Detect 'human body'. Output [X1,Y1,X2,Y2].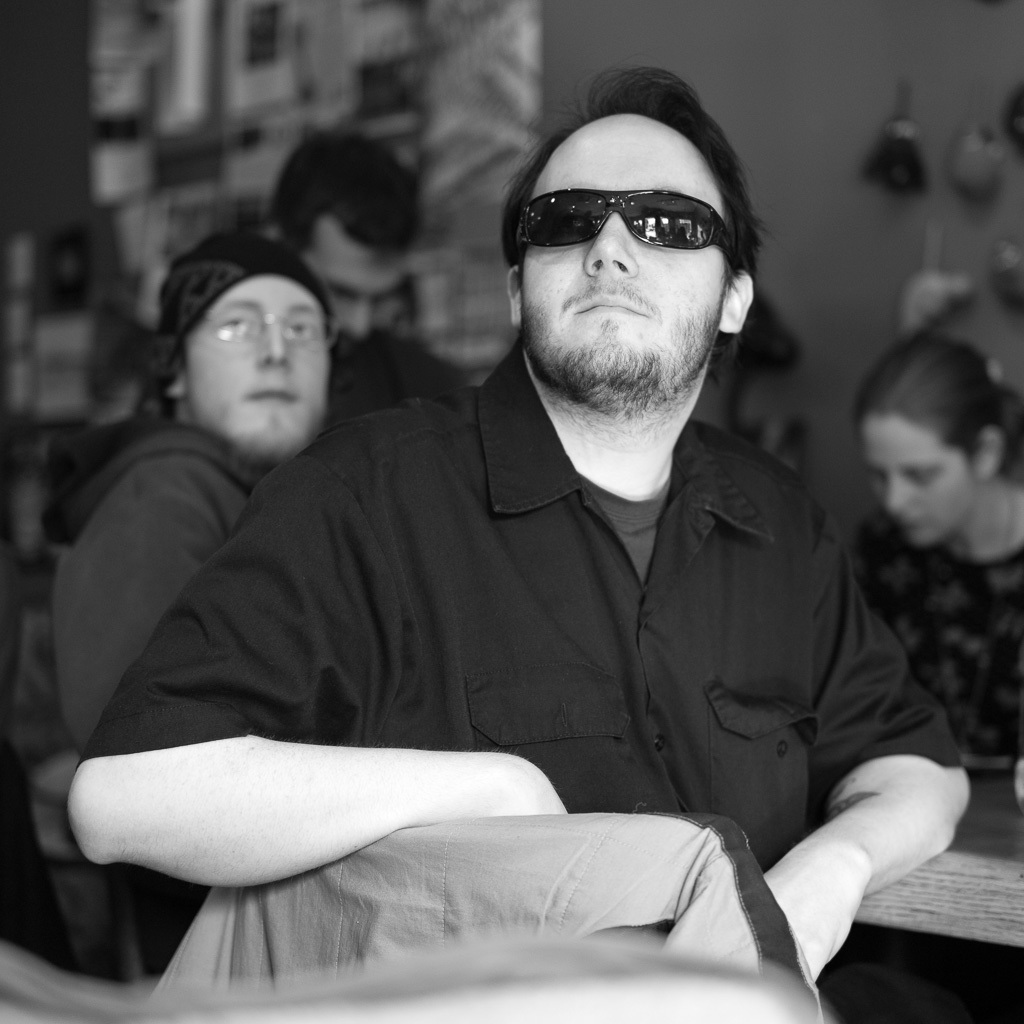
[0,219,313,1023].
